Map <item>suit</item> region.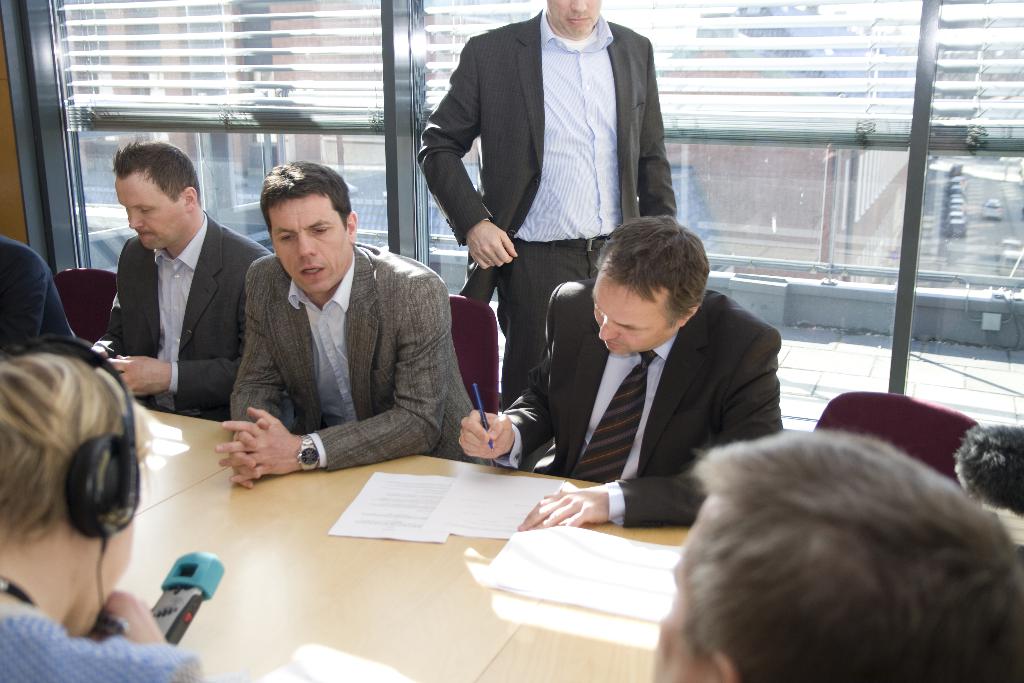
Mapped to (495,279,788,525).
